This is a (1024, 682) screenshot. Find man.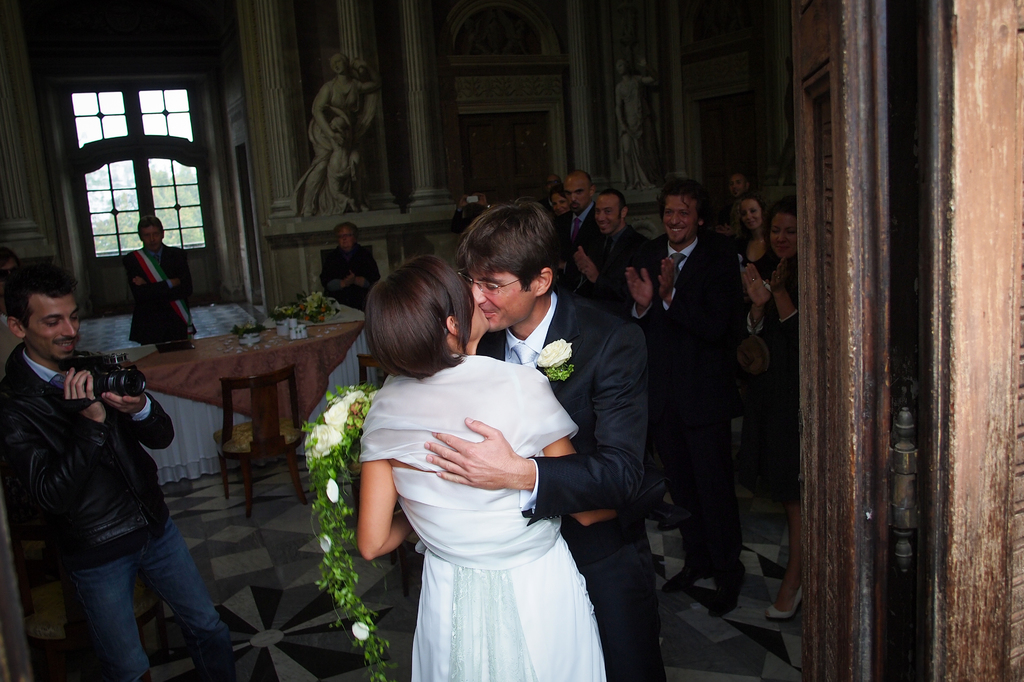
Bounding box: [624, 178, 754, 626].
